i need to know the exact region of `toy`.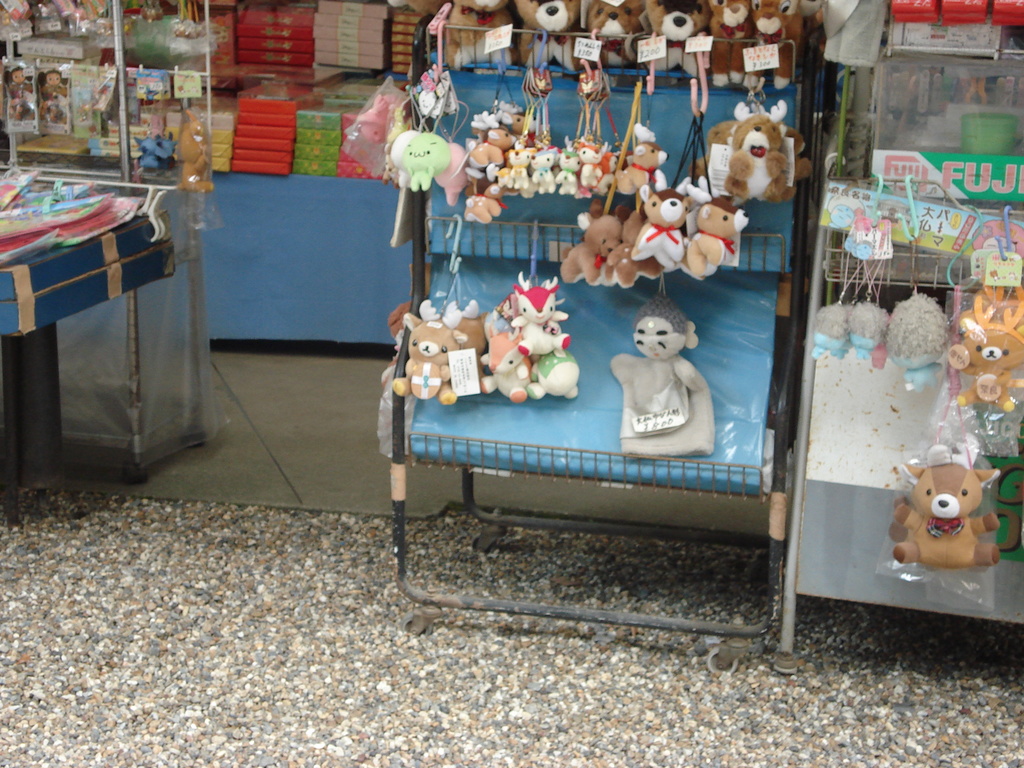
Region: 389, 106, 406, 141.
